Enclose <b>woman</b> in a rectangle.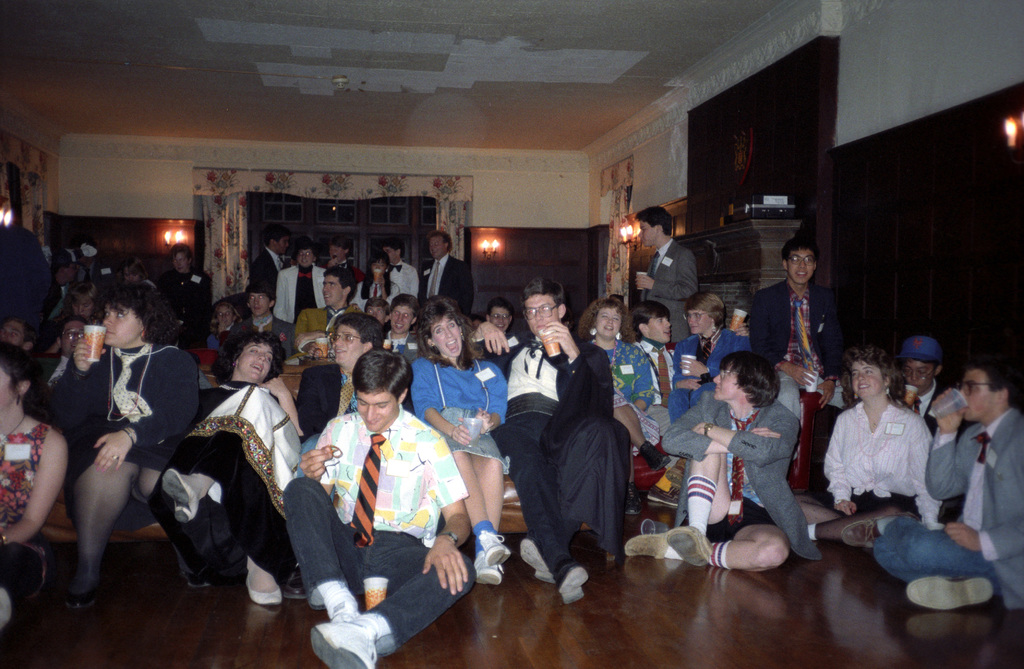
bbox=(45, 286, 206, 608).
